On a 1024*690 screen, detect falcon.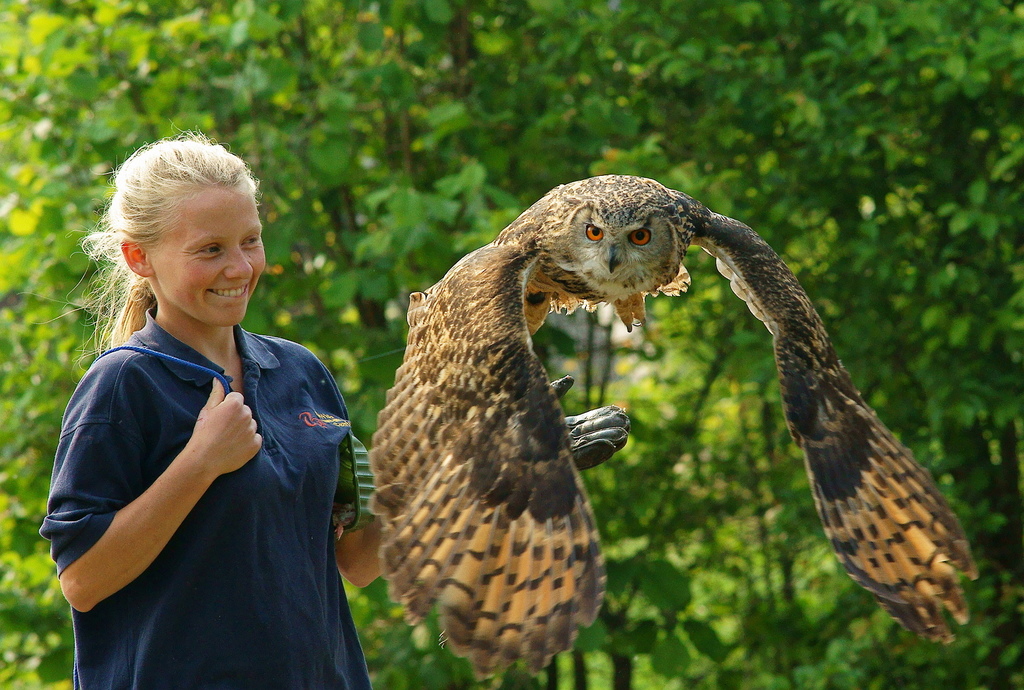
[x1=371, y1=167, x2=982, y2=684].
